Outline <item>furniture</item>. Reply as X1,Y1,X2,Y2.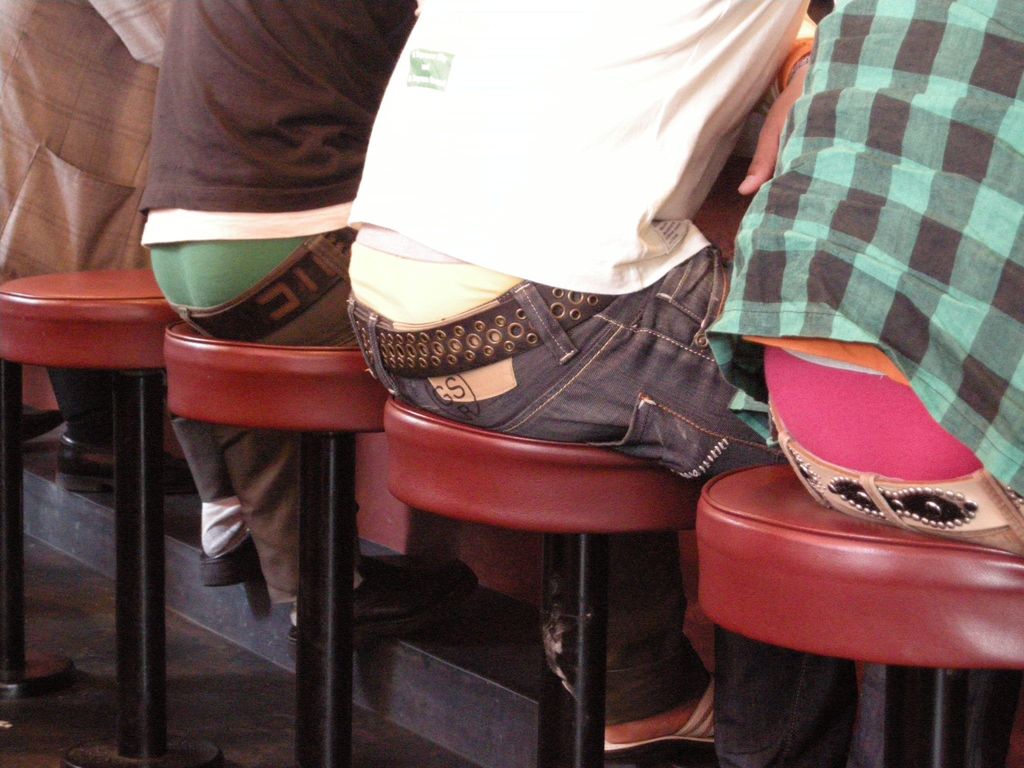
164,321,387,767.
